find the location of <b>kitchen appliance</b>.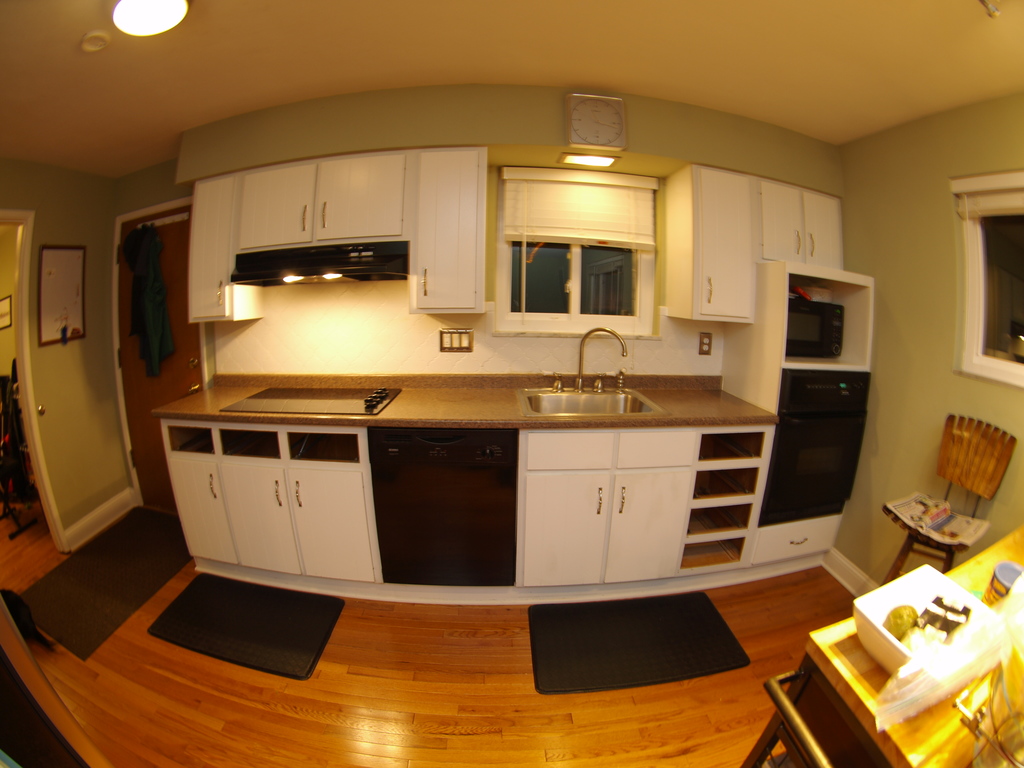
Location: (left=374, top=425, right=522, bottom=584).
